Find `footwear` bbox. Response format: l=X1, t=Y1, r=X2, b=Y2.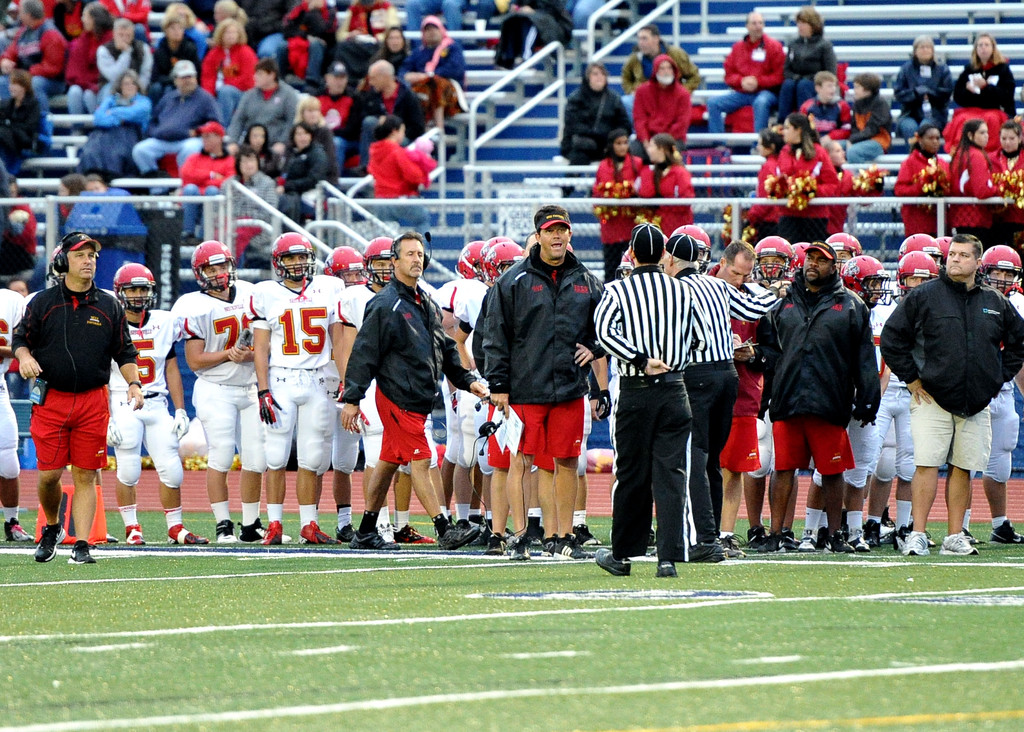
l=263, t=519, r=287, b=547.
